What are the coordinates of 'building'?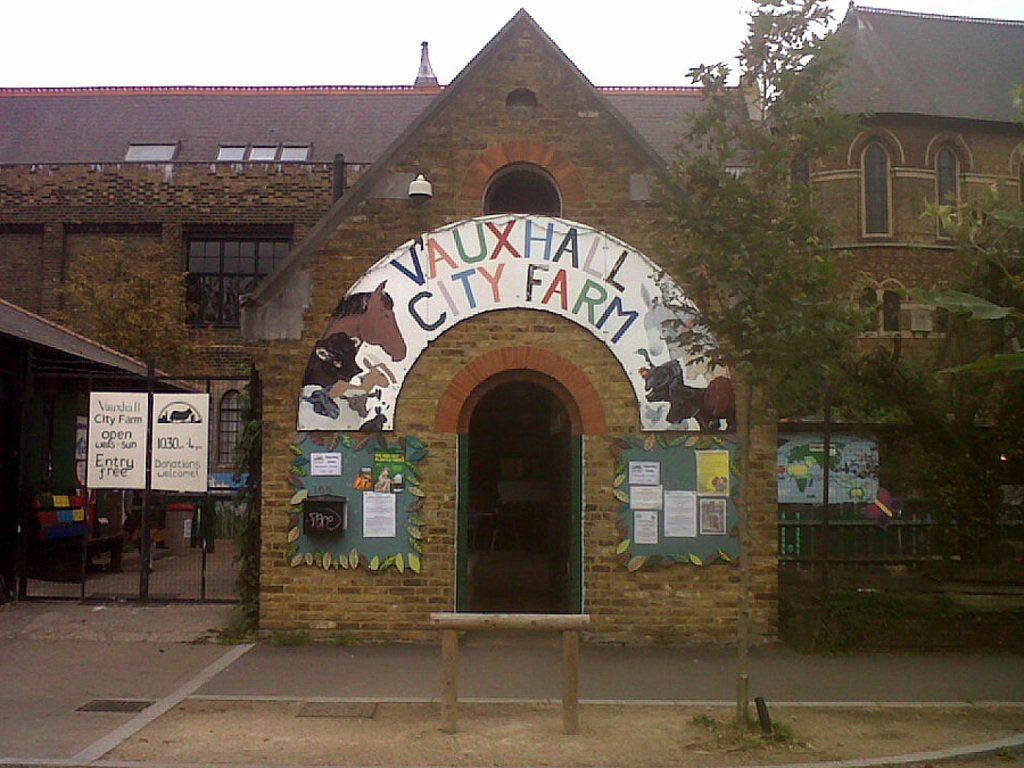
1/6/1023/643.
